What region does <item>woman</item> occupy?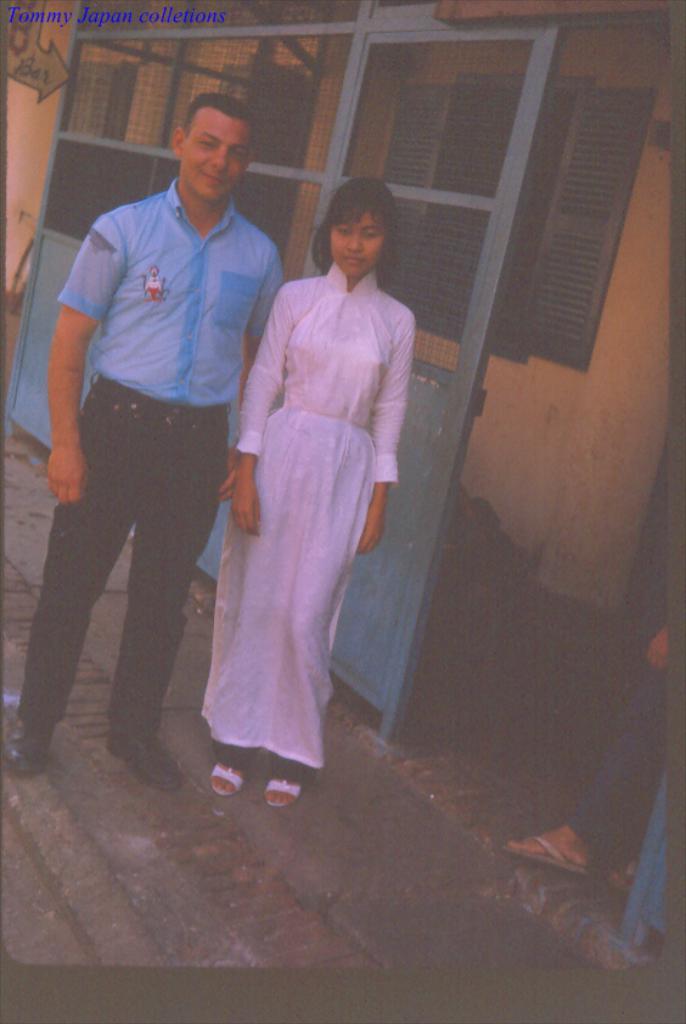
[212,173,404,803].
